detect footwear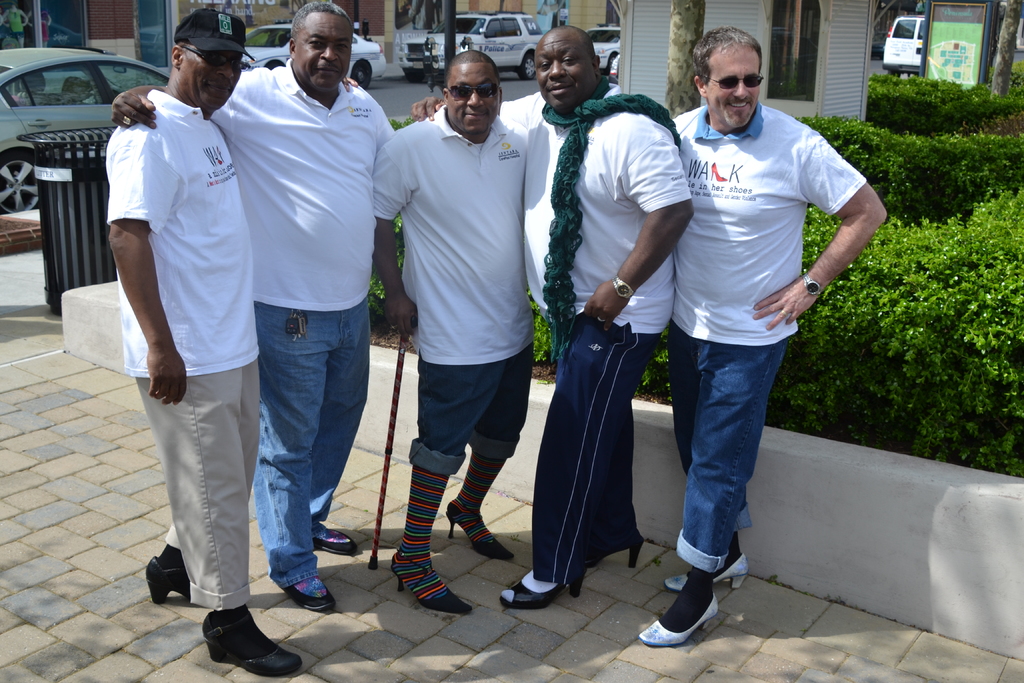
l=197, t=608, r=300, b=679
